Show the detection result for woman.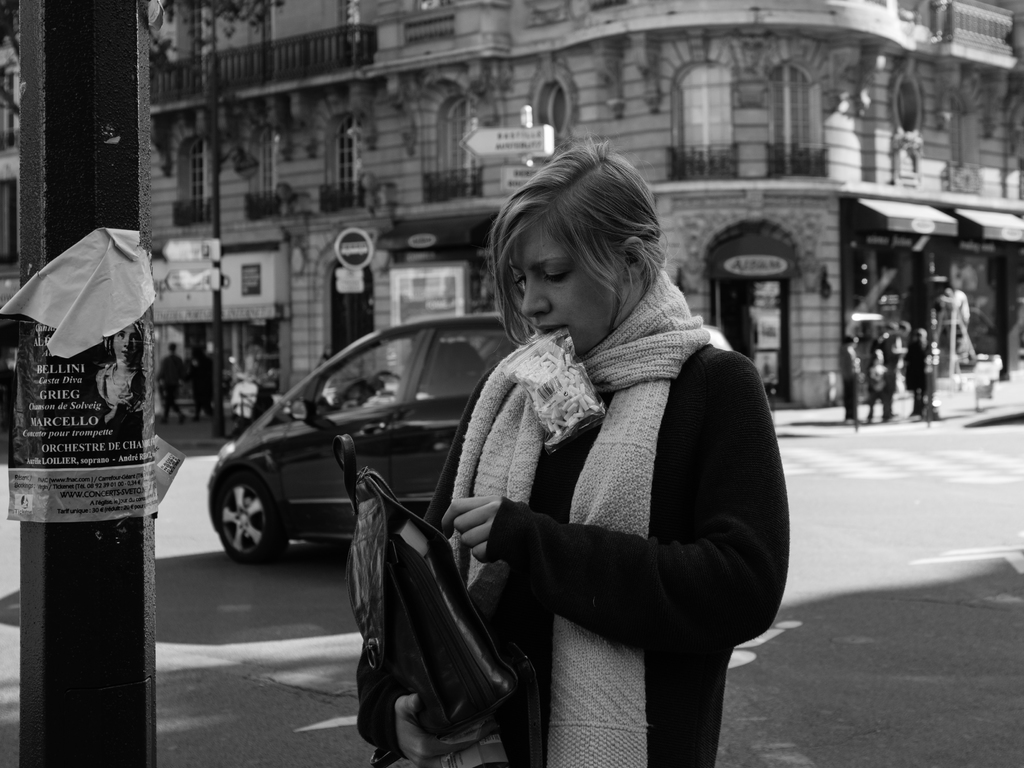
[x1=382, y1=154, x2=778, y2=767].
